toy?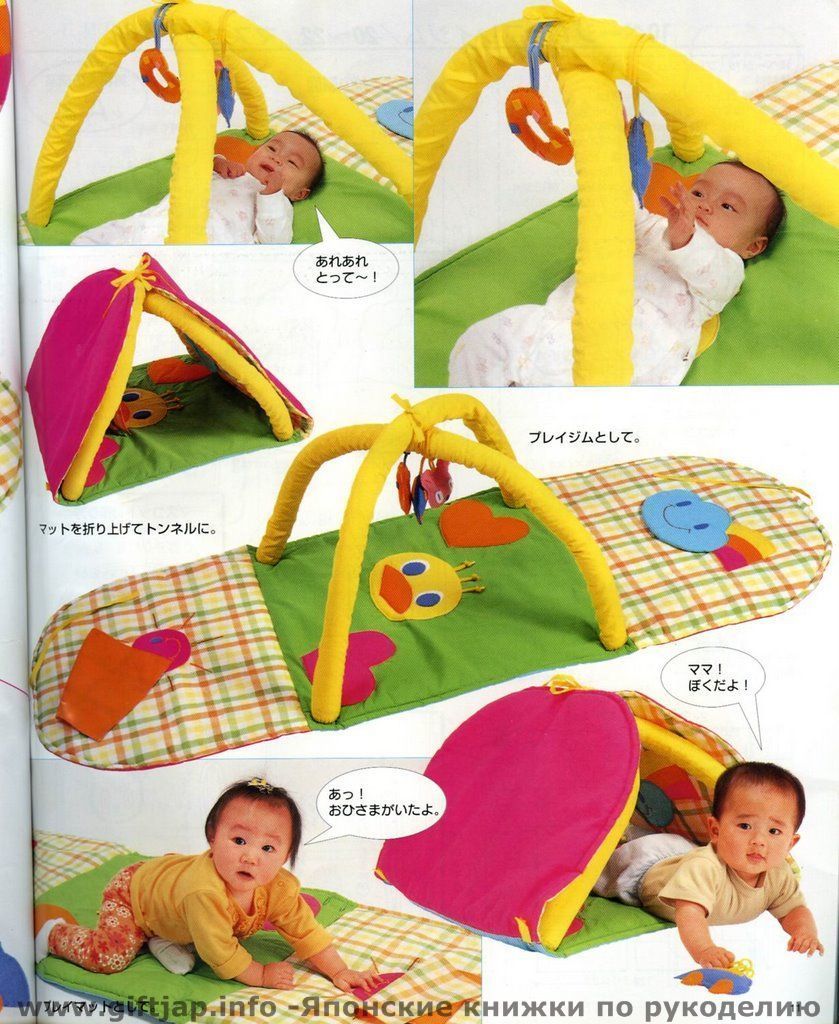
locate(373, 24, 807, 408)
